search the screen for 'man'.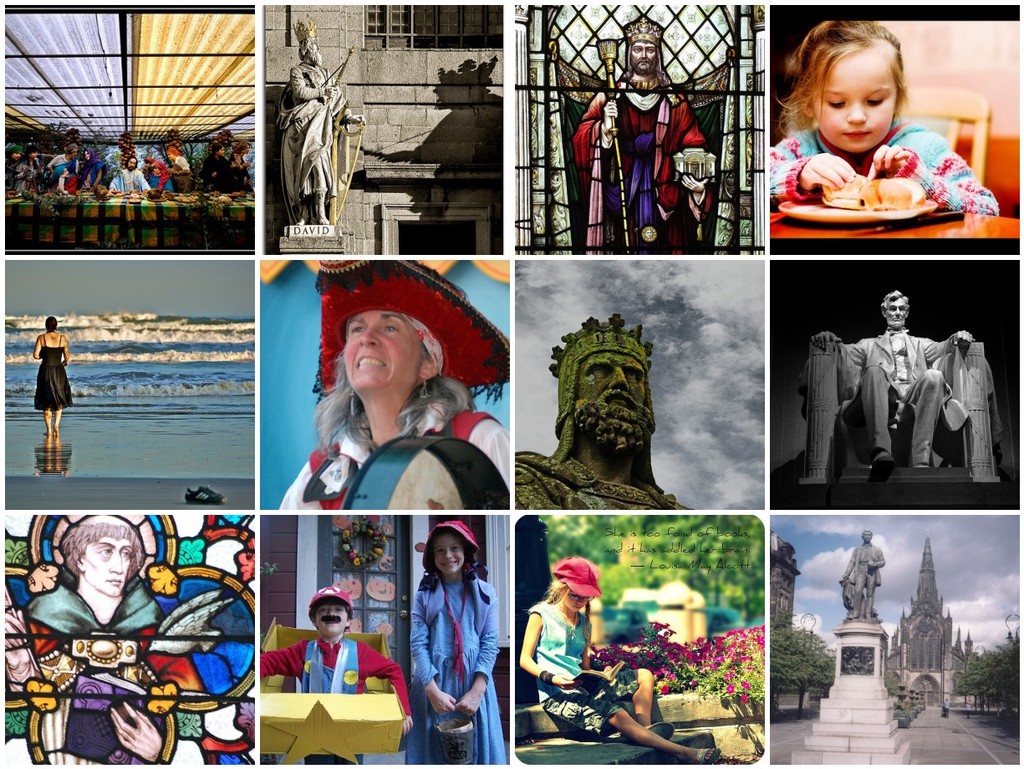
Found at pyautogui.locateOnScreen(4, 516, 204, 768).
